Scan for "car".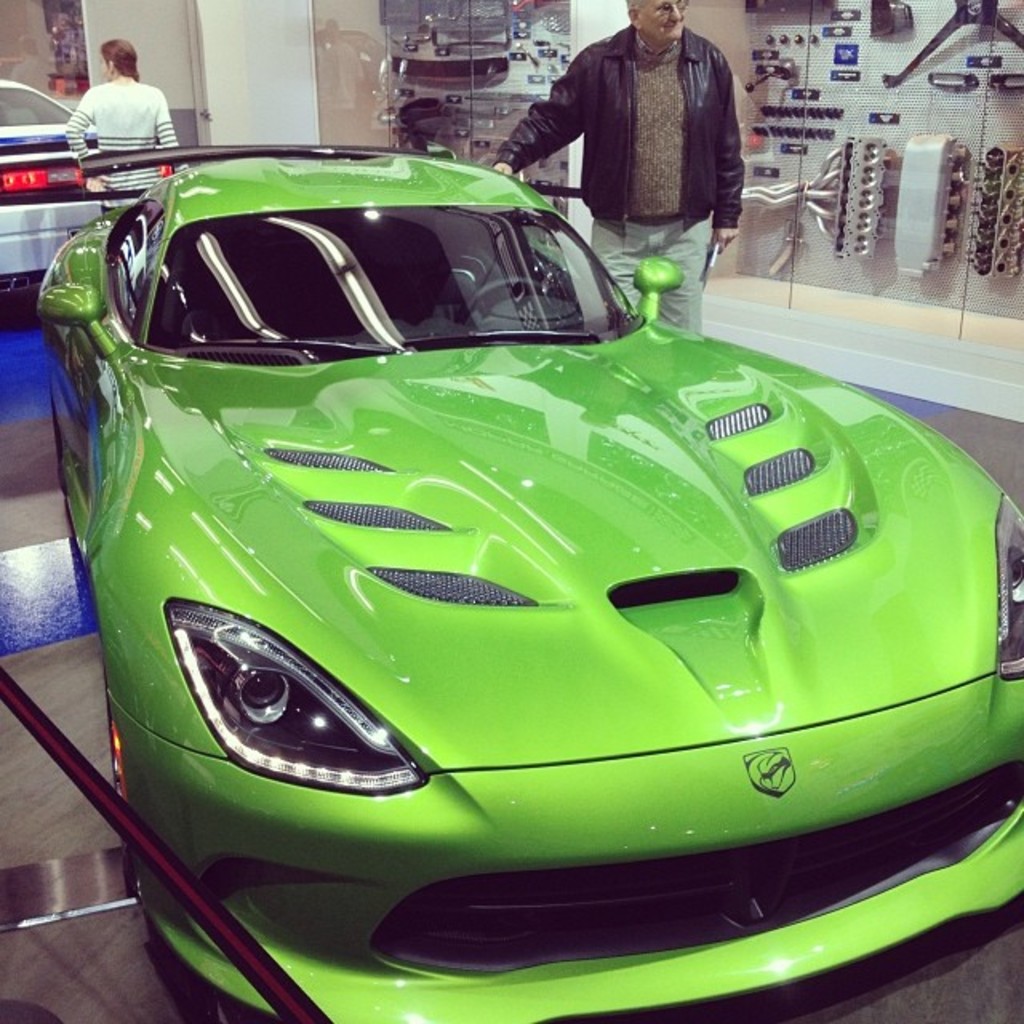
Scan result: [left=0, top=77, right=190, bottom=294].
